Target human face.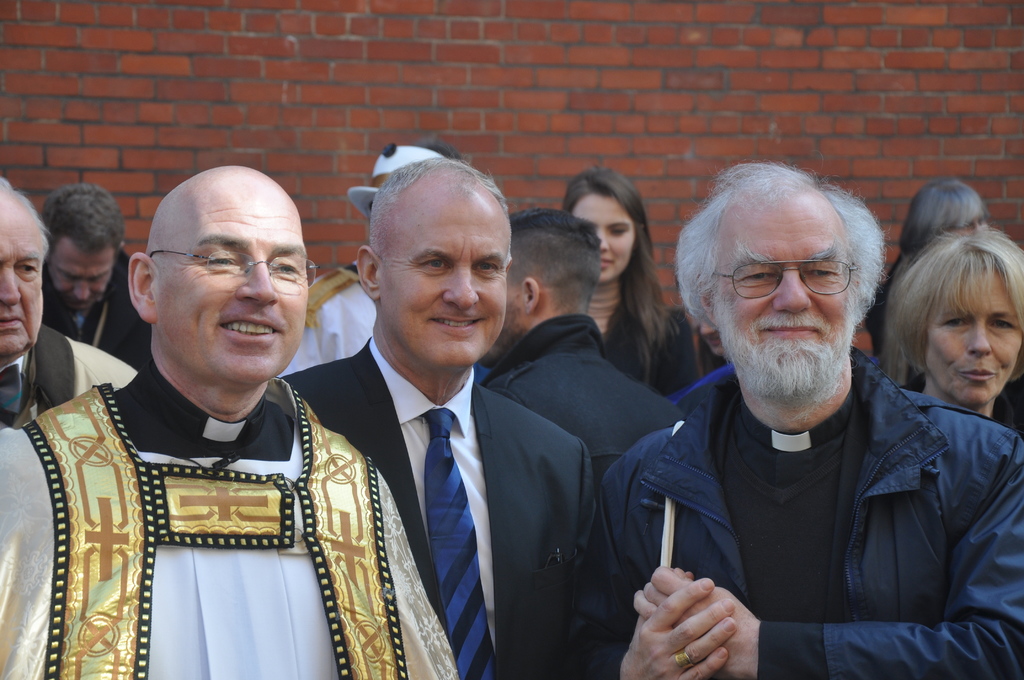
Target region: (x1=48, y1=236, x2=118, y2=312).
